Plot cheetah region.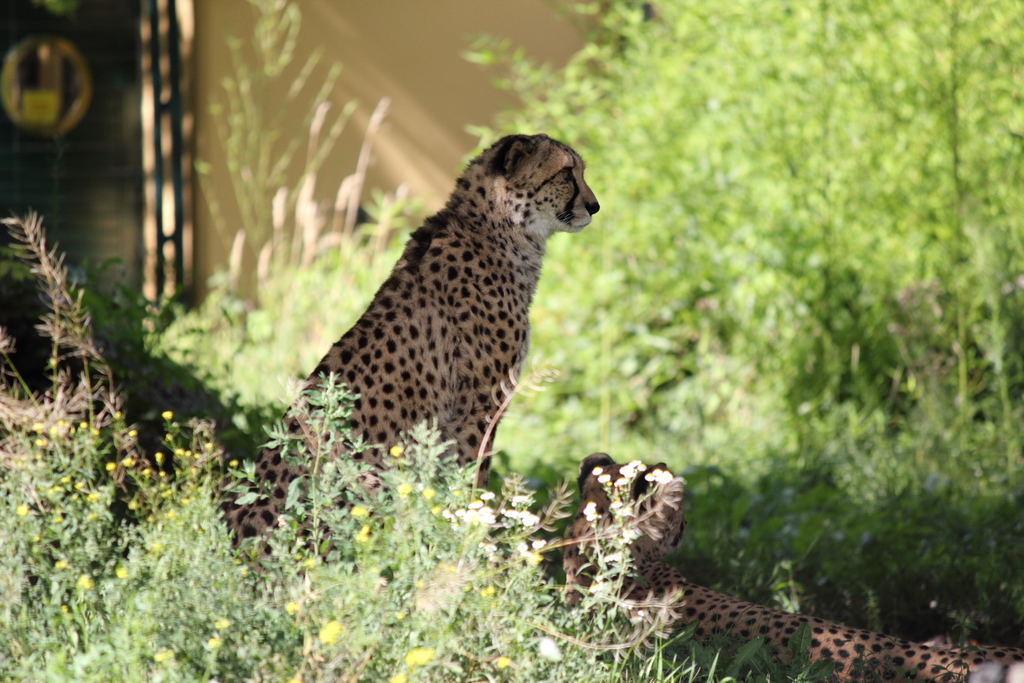
Plotted at [left=221, top=135, right=600, bottom=577].
